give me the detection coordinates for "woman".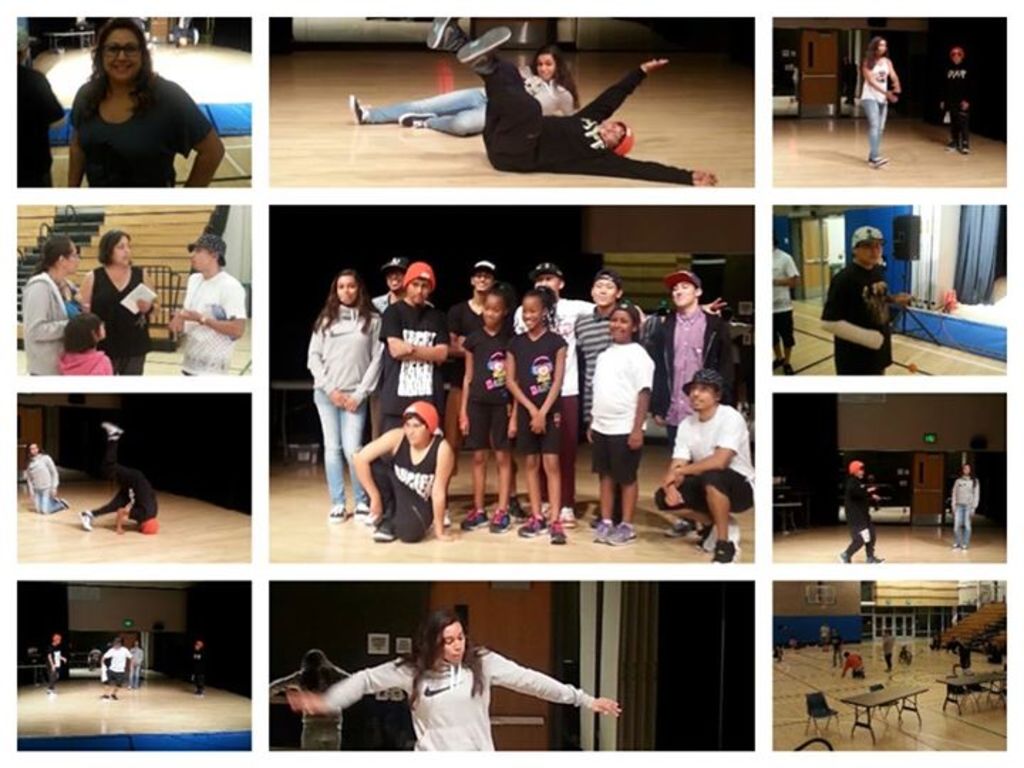
rect(289, 613, 626, 752).
